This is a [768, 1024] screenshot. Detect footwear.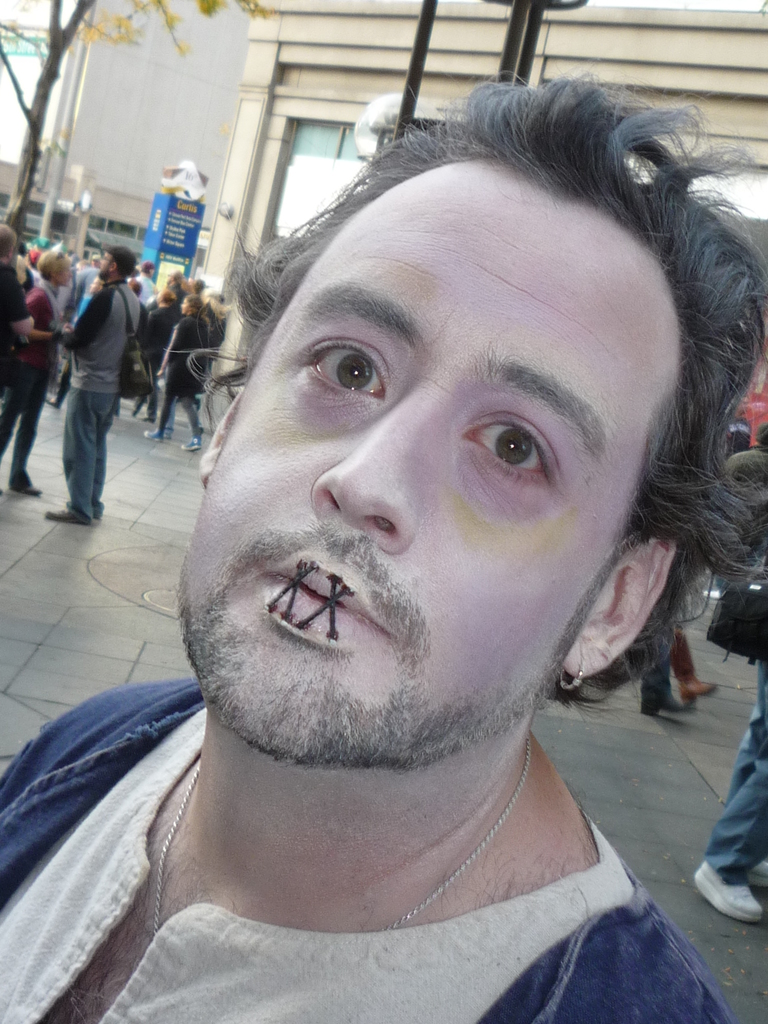
locate(179, 433, 202, 449).
